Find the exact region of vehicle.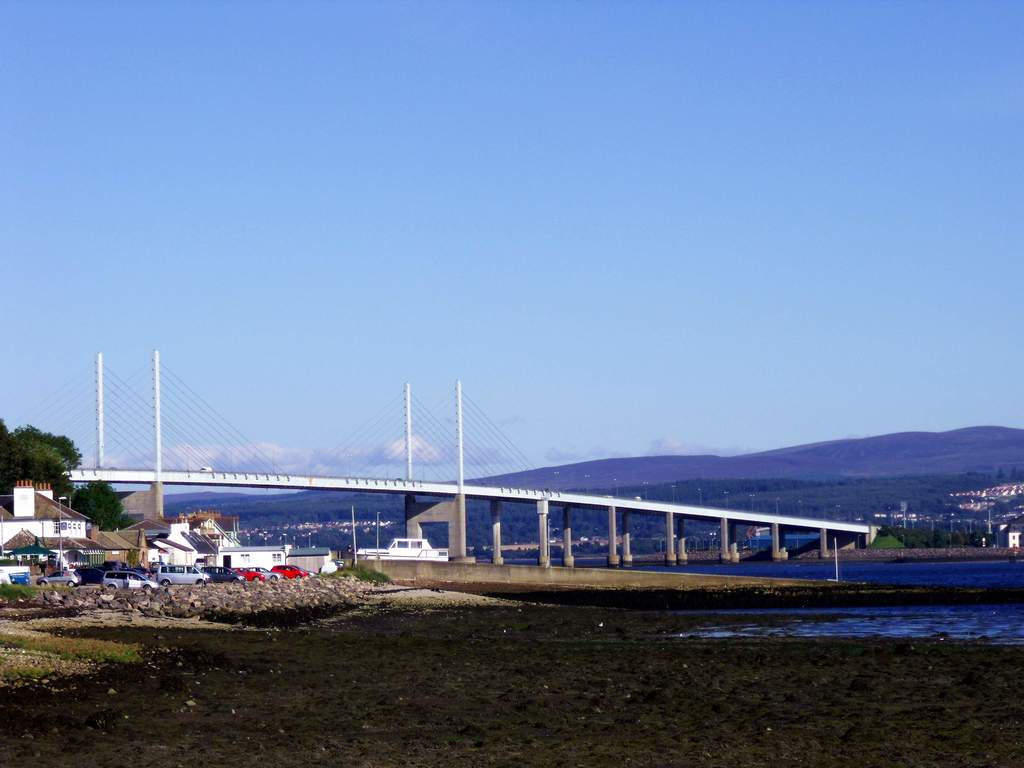
Exact region: detection(274, 563, 307, 582).
